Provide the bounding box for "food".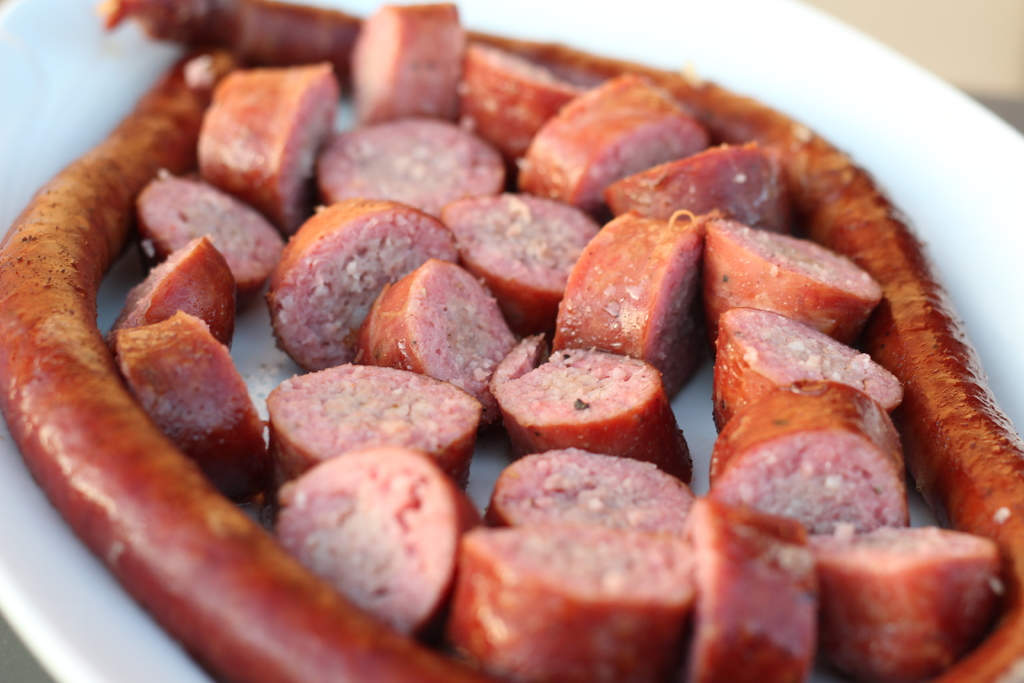
l=269, t=450, r=472, b=619.
